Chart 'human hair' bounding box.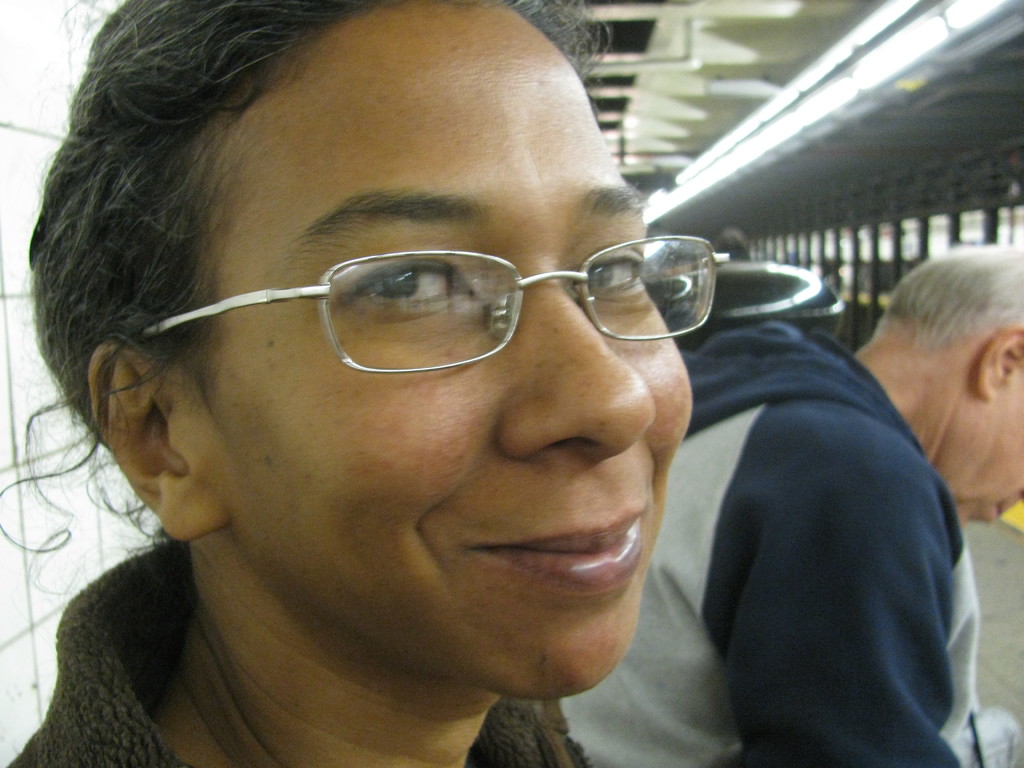
Charted: {"x1": 0, "y1": 0, "x2": 617, "y2": 588}.
